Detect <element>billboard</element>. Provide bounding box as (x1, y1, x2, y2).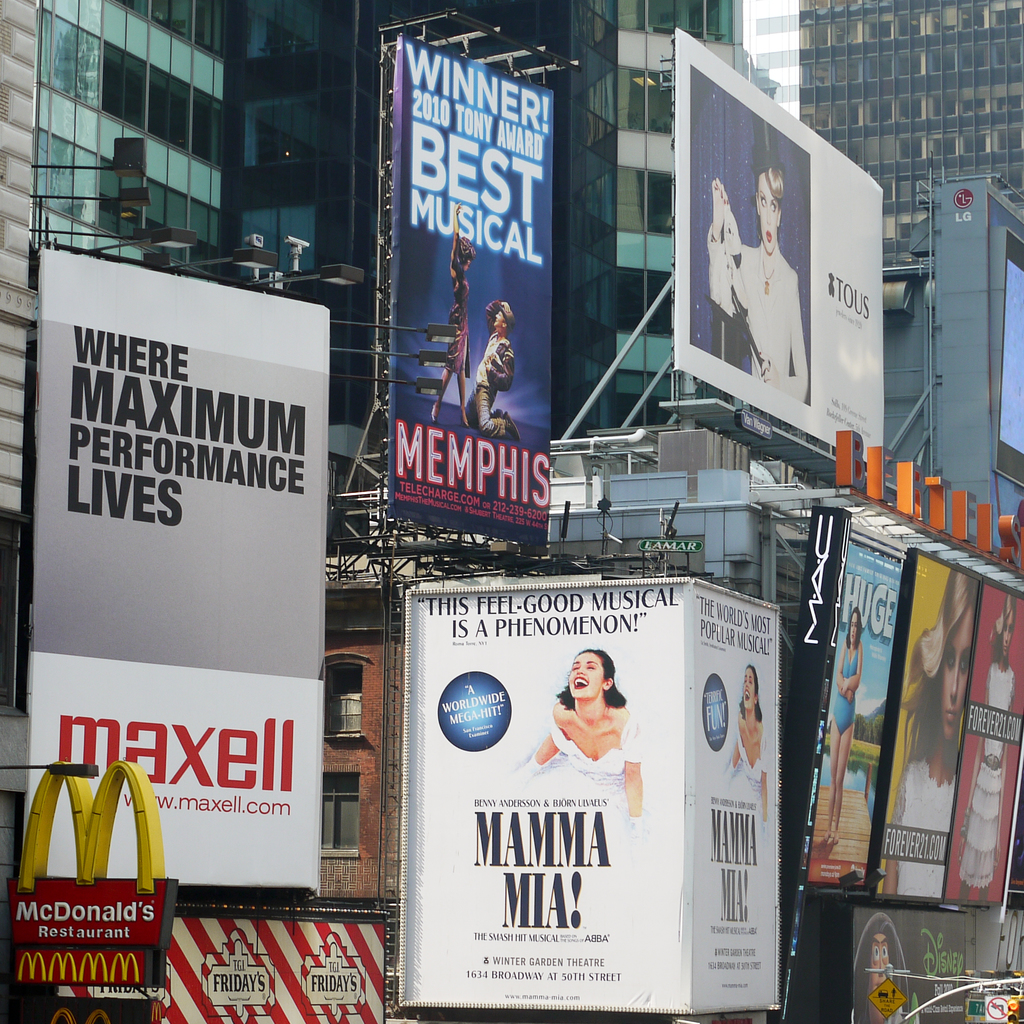
(690, 580, 782, 1007).
